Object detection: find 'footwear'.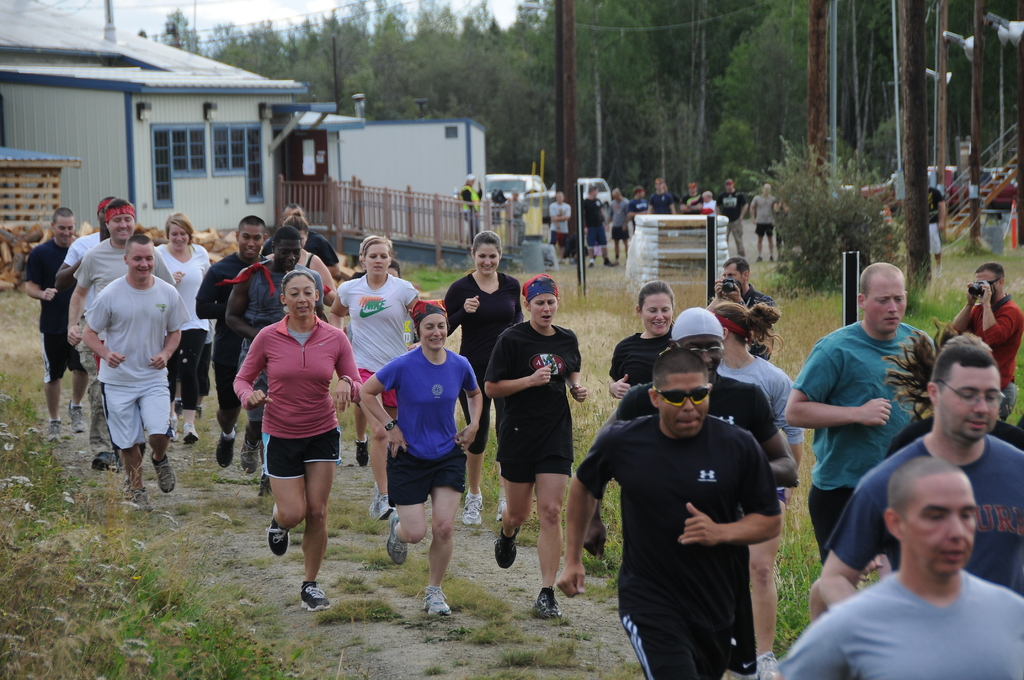
left=355, top=434, right=370, bottom=465.
